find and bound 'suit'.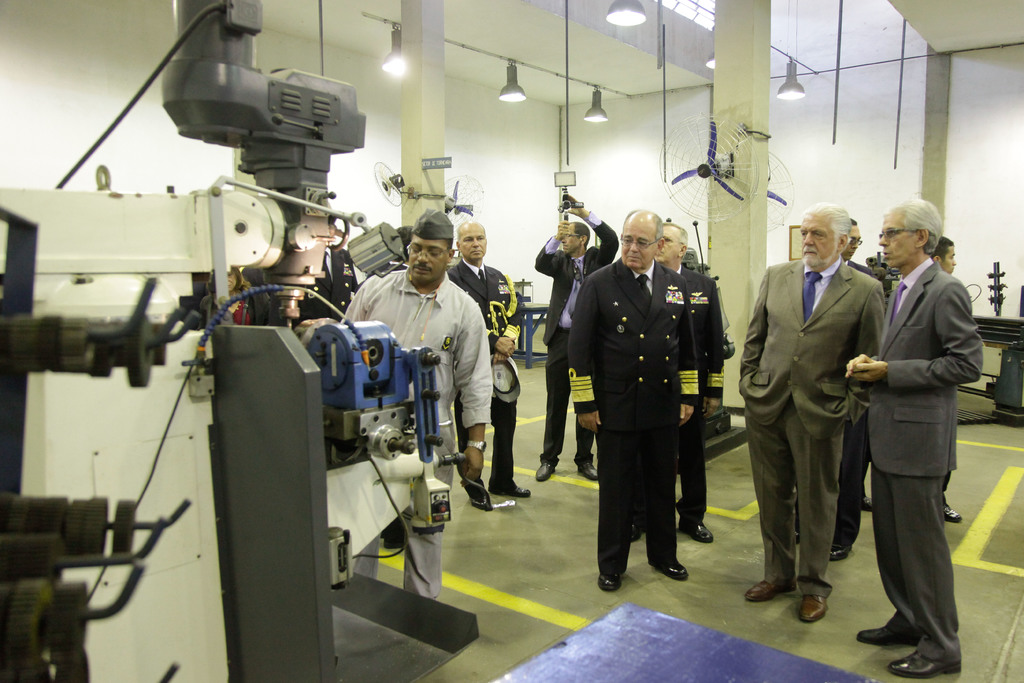
Bound: <region>288, 244, 371, 331</region>.
